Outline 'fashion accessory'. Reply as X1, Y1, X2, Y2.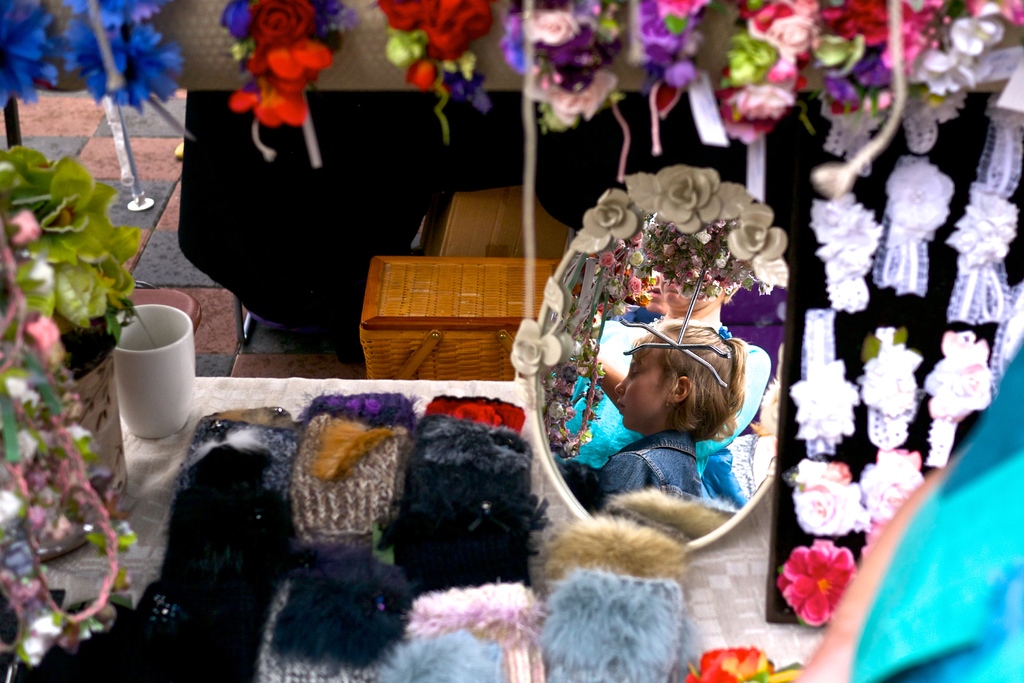
778, 458, 869, 537.
